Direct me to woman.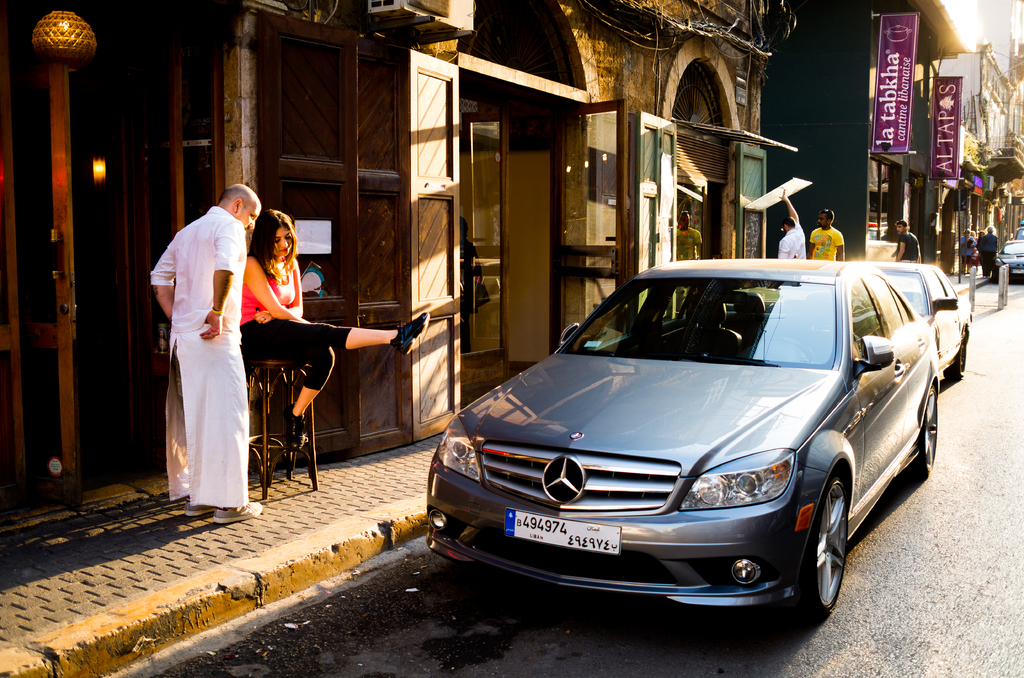
Direction: bbox=[237, 200, 433, 453].
